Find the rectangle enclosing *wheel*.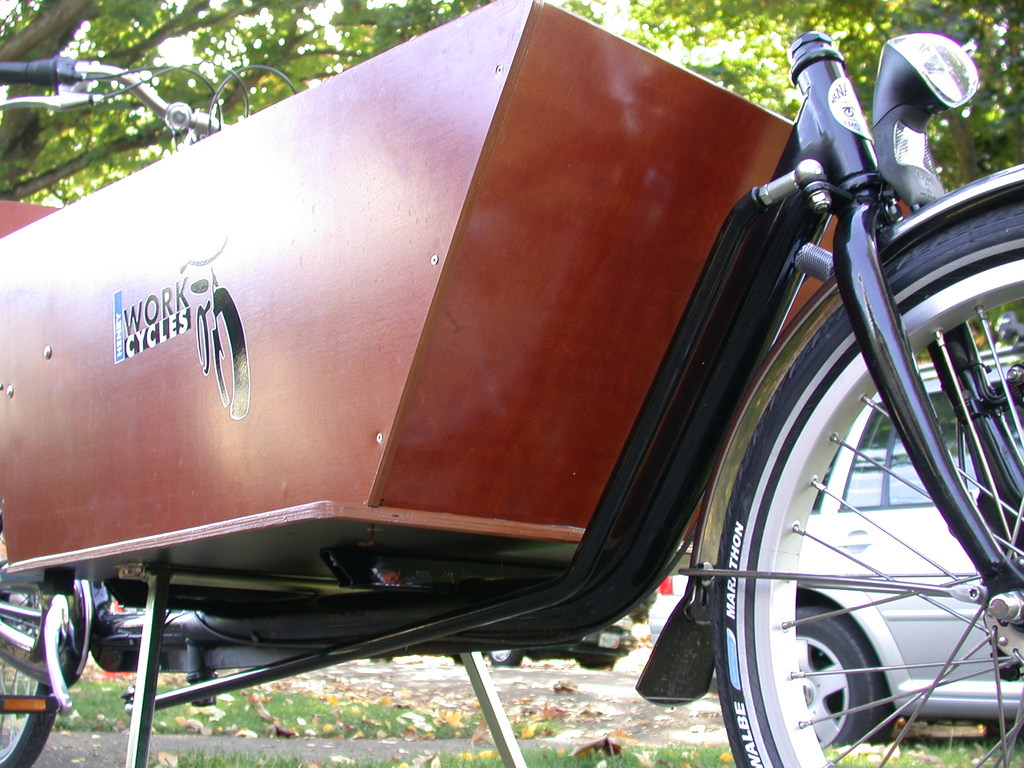
box=[794, 604, 895, 752].
